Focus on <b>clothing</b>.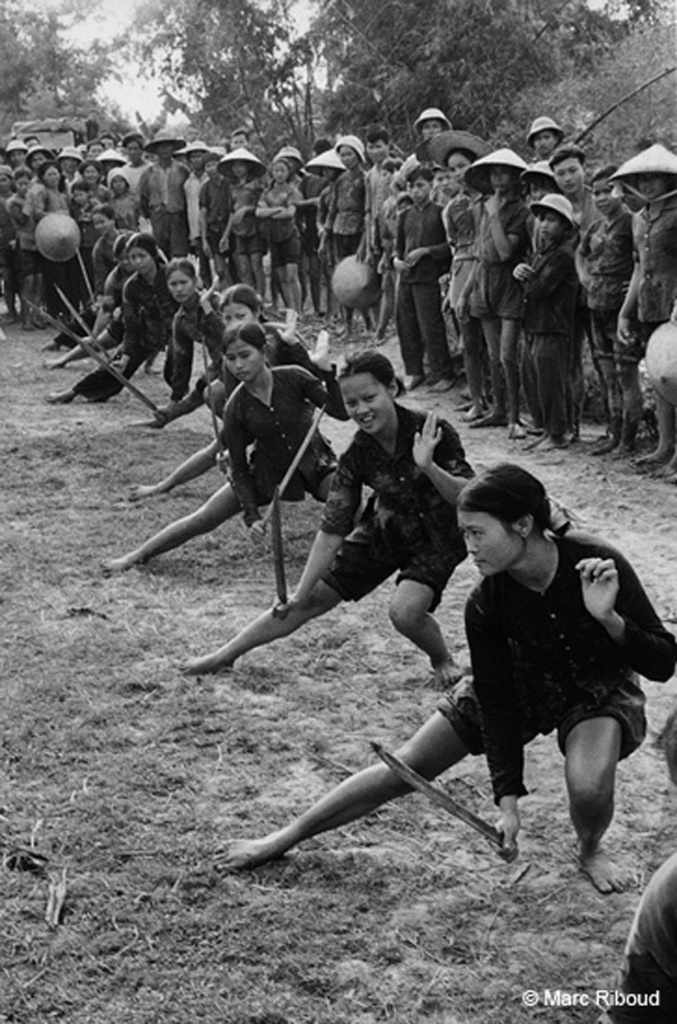
Focused at bbox(218, 361, 335, 509).
